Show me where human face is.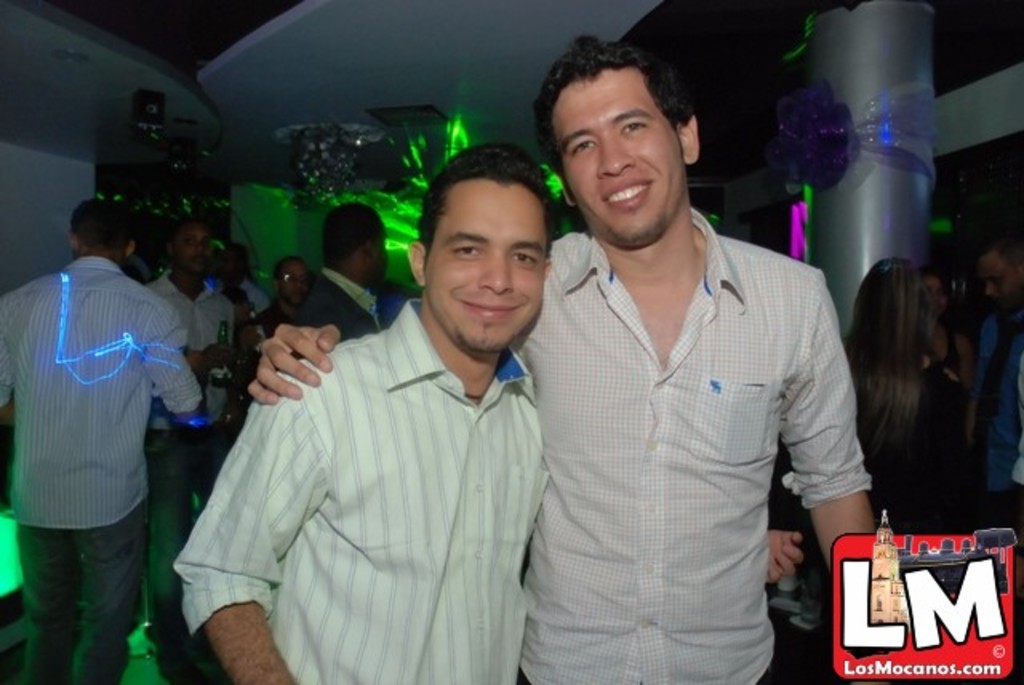
human face is at box(170, 224, 214, 270).
